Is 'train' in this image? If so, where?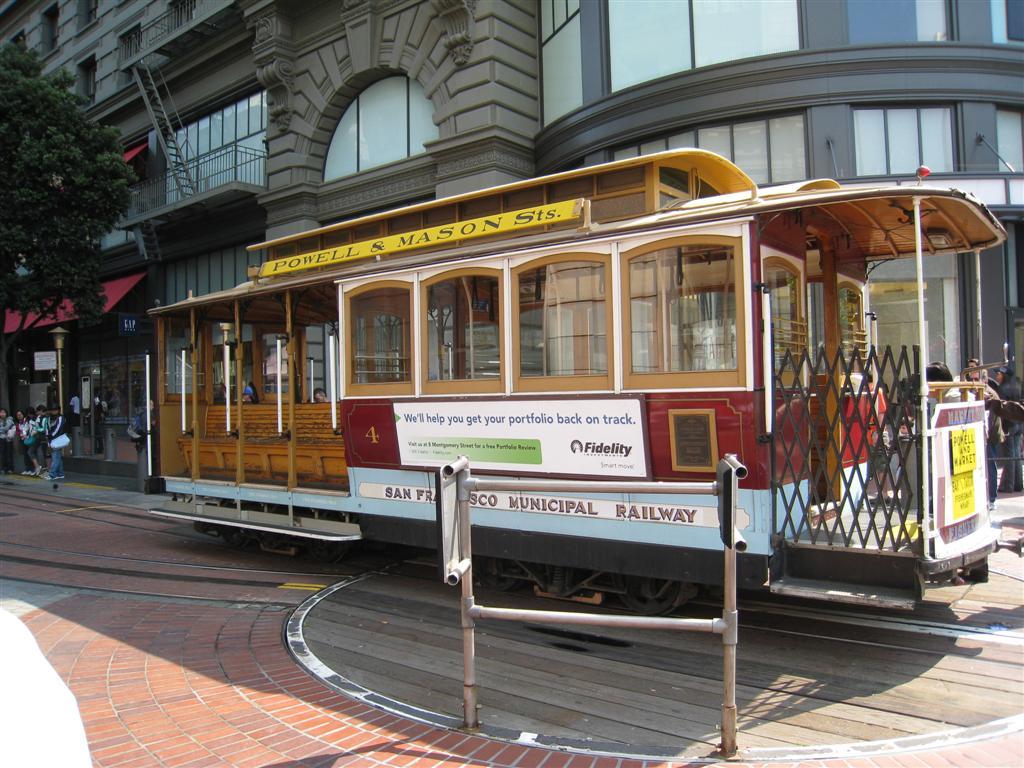
Yes, at (x1=141, y1=138, x2=1023, y2=608).
